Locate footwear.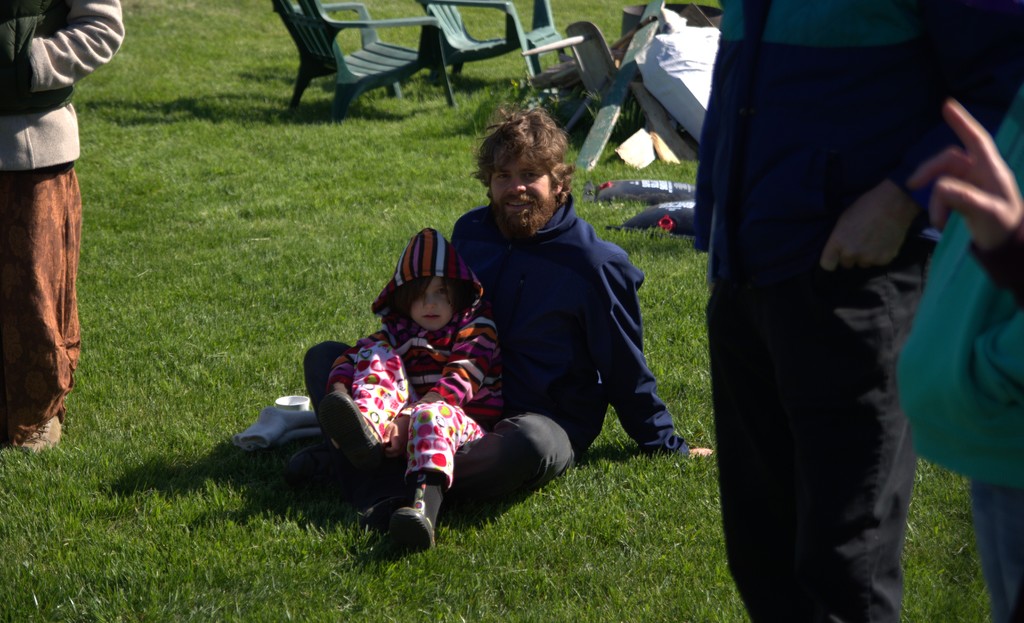
Bounding box: (x1=19, y1=412, x2=67, y2=458).
